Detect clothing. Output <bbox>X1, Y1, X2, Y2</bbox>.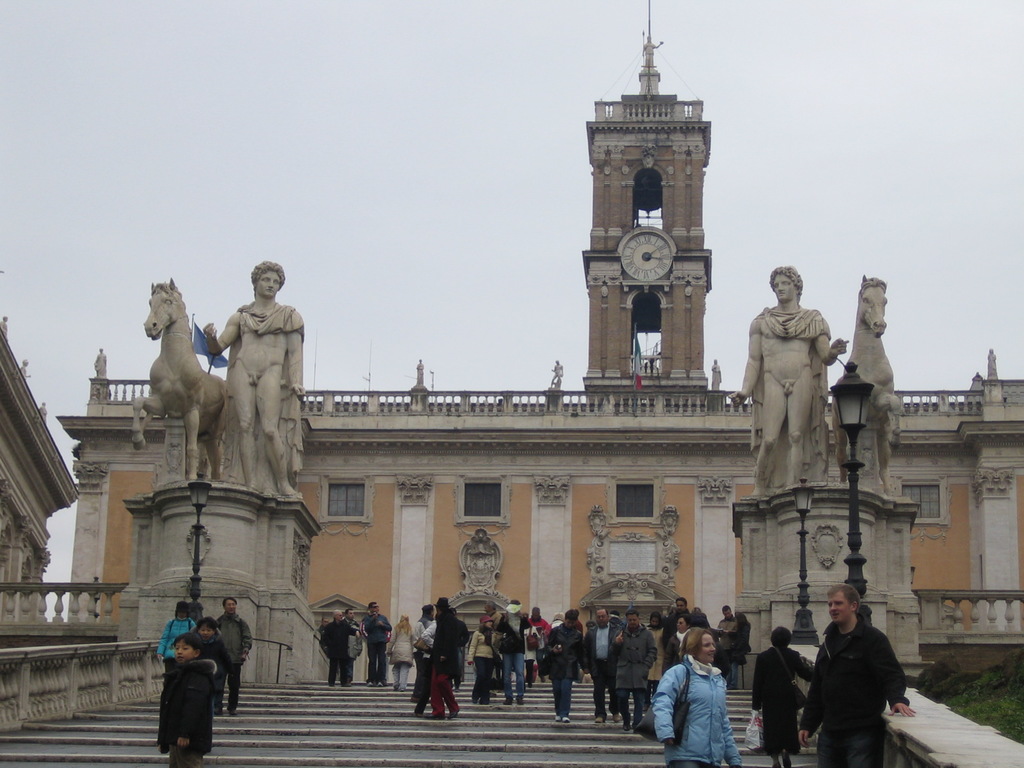
<bbox>363, 602, 390, 676</bbox>.
